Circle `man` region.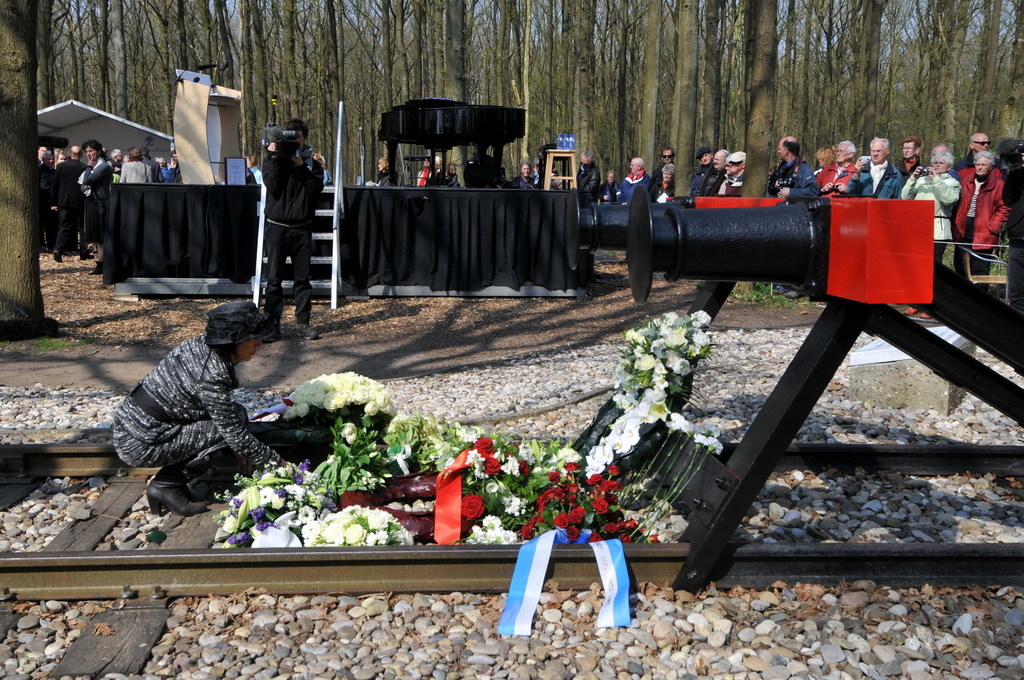
Region: {"x1": 654, "y1": 147, "x2": 676, "y2": 200}.
